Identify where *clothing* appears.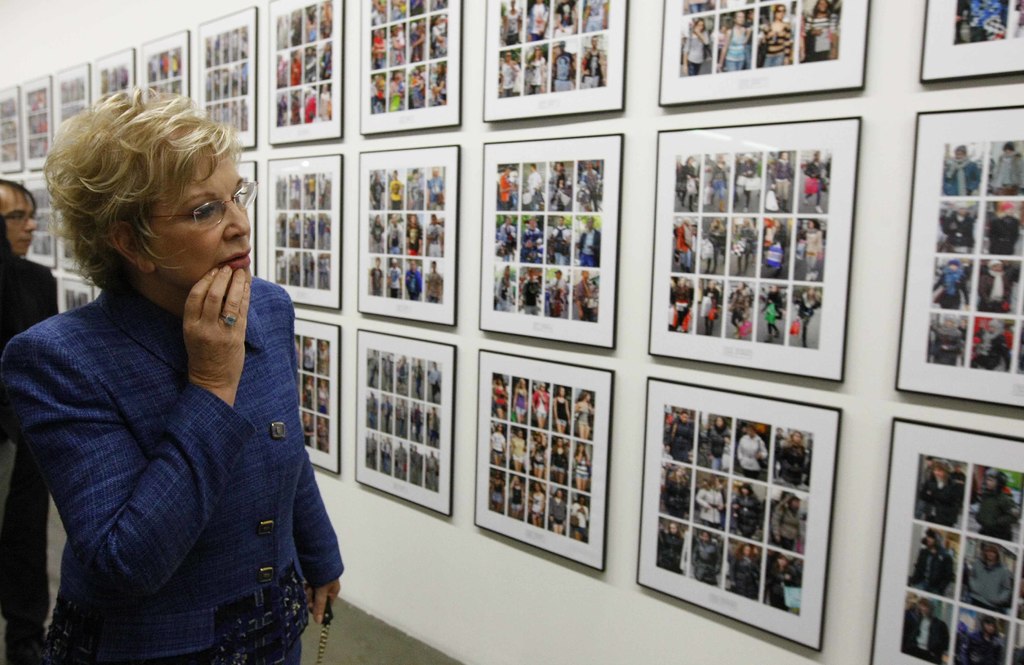
Appears at detection(721, 443, 730, 473).
